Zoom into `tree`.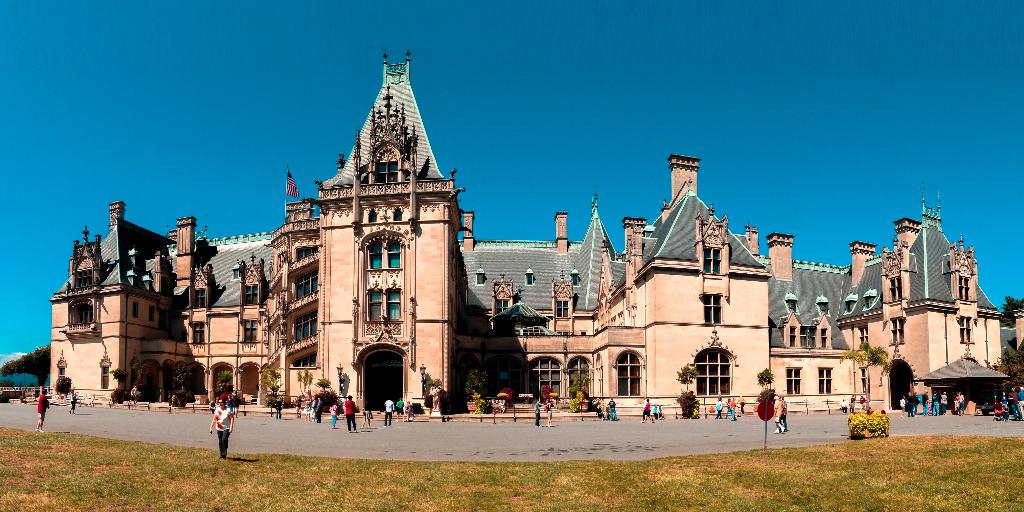
Zoom target: {"left": 171, "top": 362, "right": 193, "bottom": 390}.
